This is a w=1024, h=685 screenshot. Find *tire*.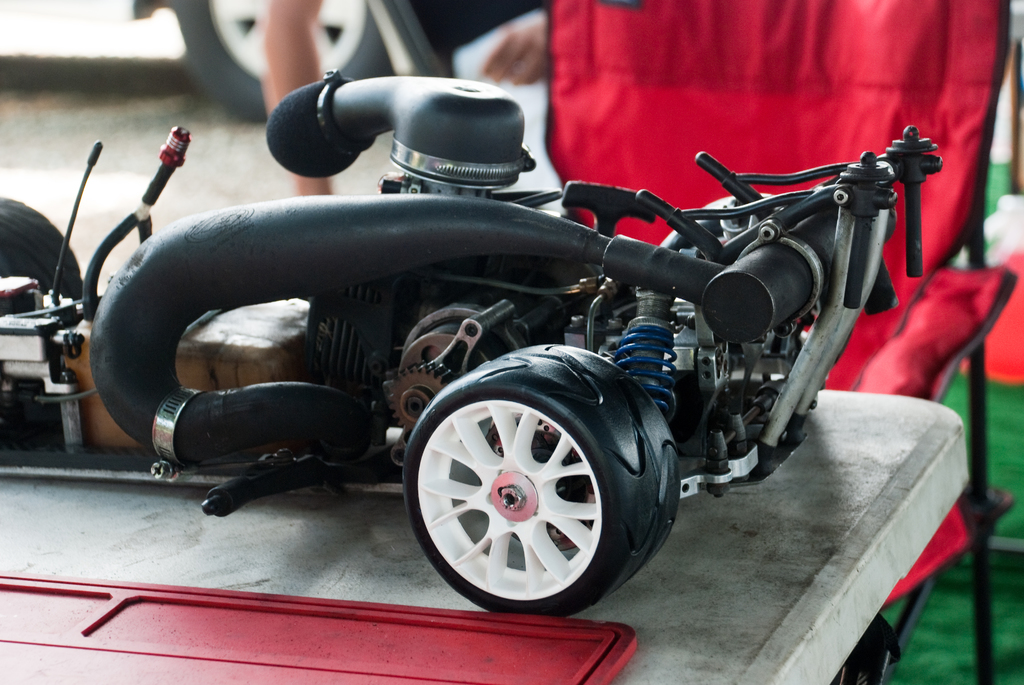
Bounding box: Rect(177, 0, 409, 127).
